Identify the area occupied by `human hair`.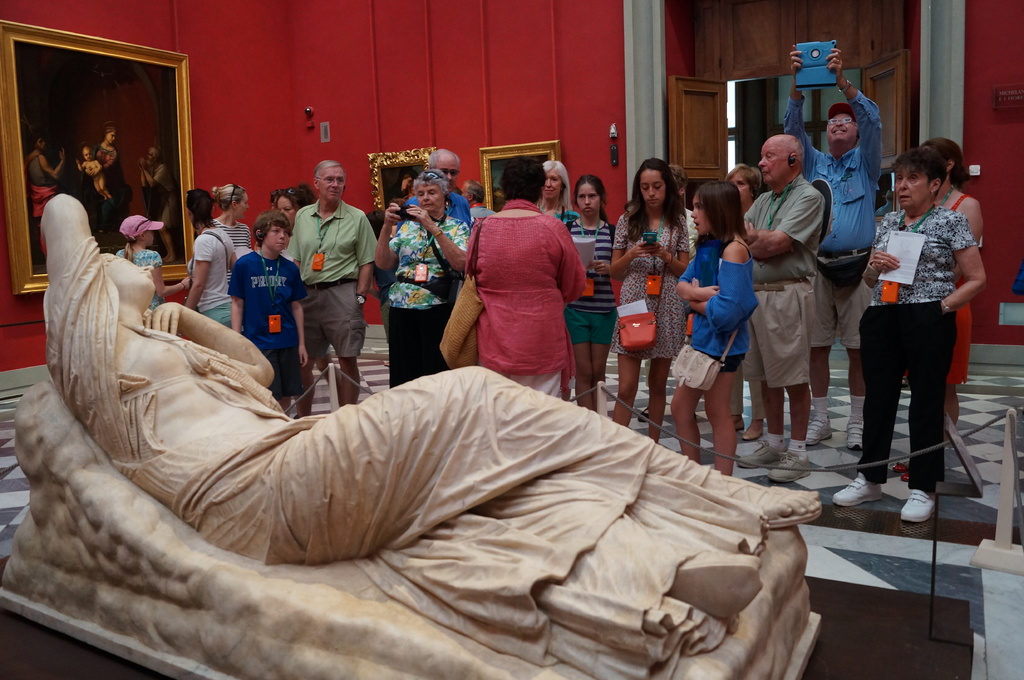
Area: 124:232:138:265.
